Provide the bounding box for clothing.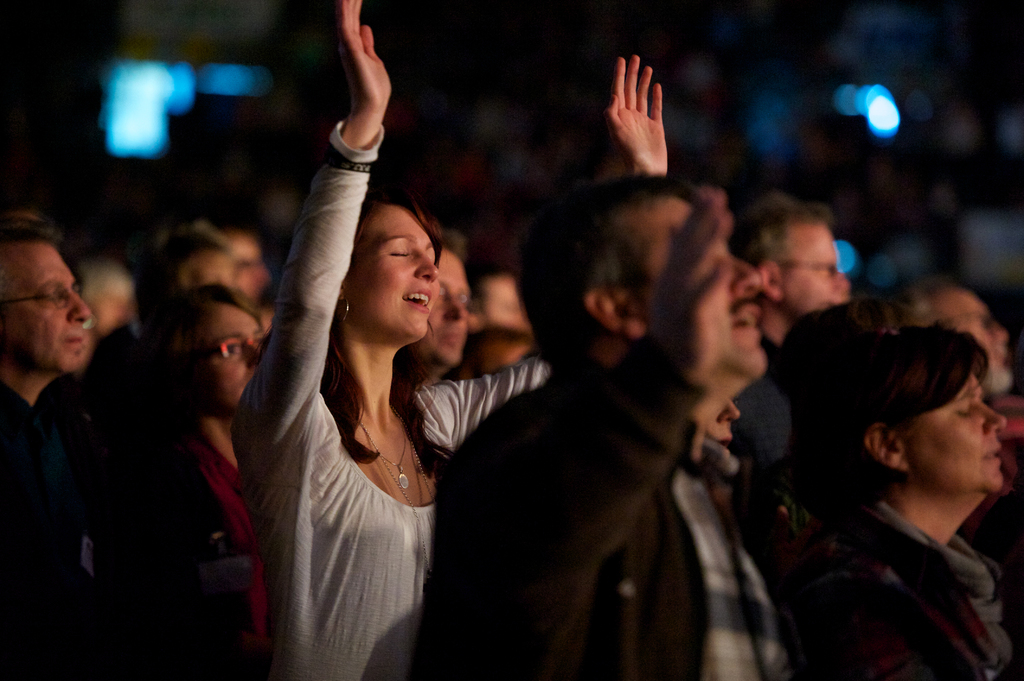
430/250/838/680.
